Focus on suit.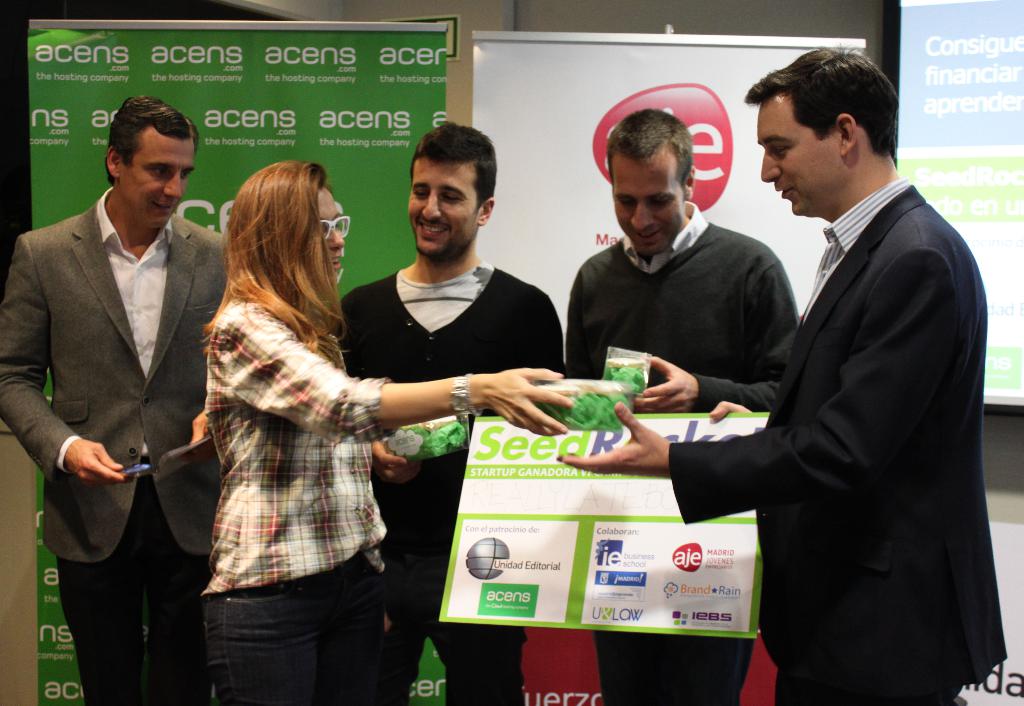
Focused at bbox=[692, 79, 1009, 705].
